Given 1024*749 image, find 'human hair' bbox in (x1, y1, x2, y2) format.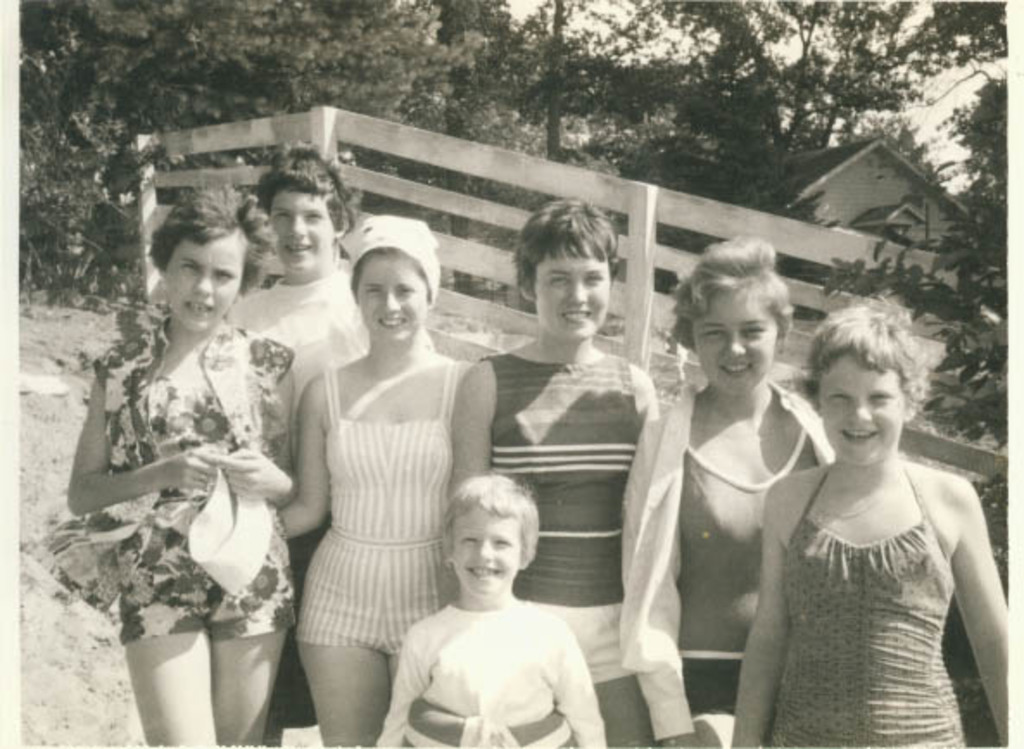
(150, 192, 273, 302).
